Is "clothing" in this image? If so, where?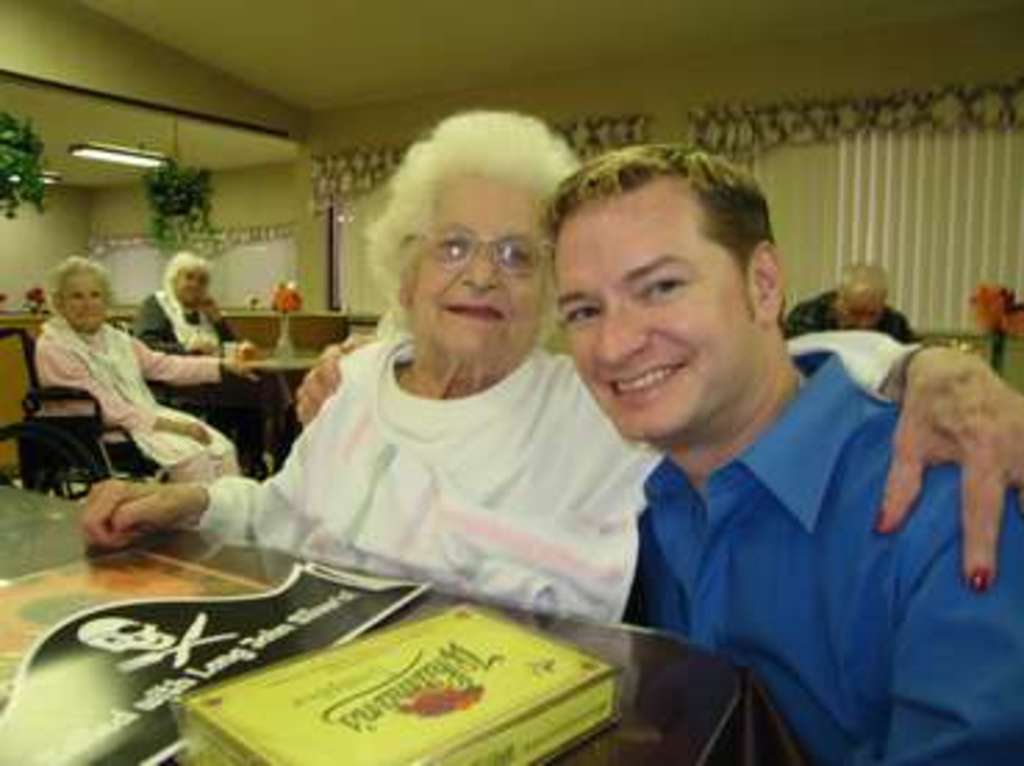
Yes, at rect(627, 344, 1021, 763).
